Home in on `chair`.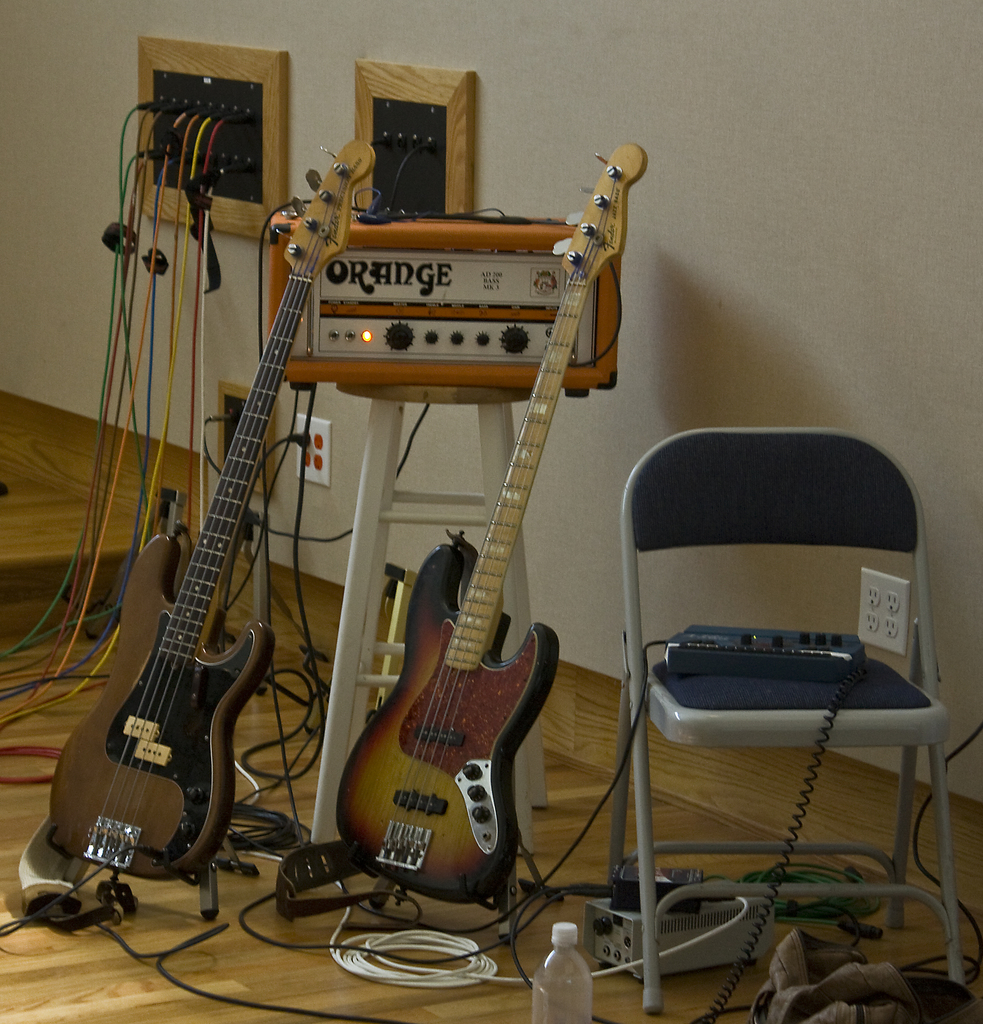
Homed in at {"x1": 600, "y1": 417, "x2": 941, "y2": 955}.
